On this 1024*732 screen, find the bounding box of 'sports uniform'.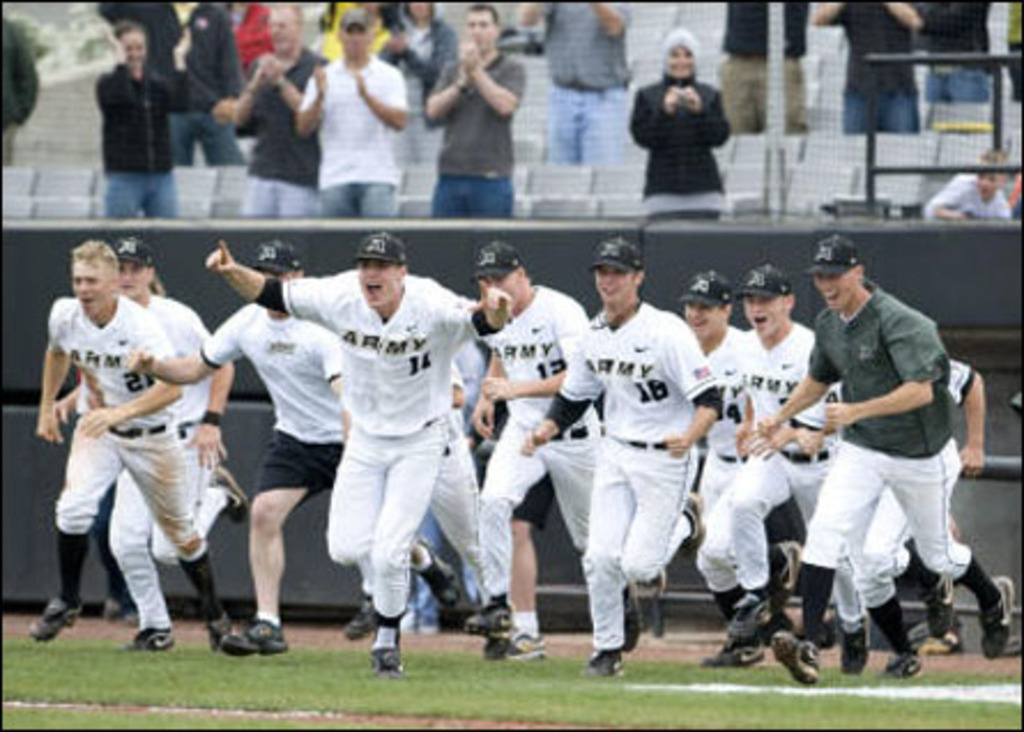
Bounding box: box(53, 292, 232, 640).
